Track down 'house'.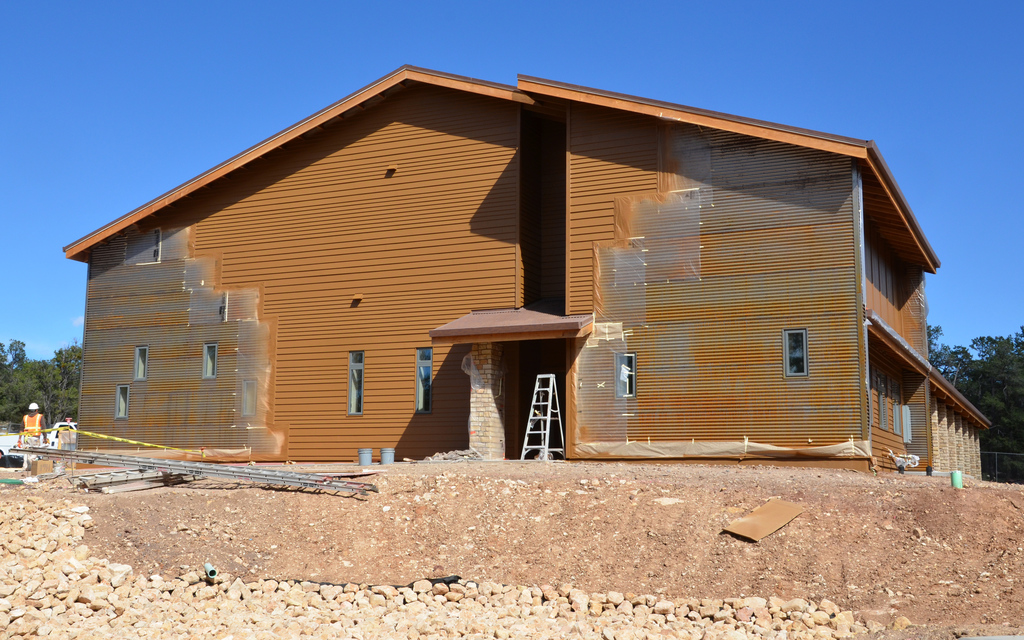
Tracked to pyautogui.locateOnScreen(60, 67, 999, 474).
